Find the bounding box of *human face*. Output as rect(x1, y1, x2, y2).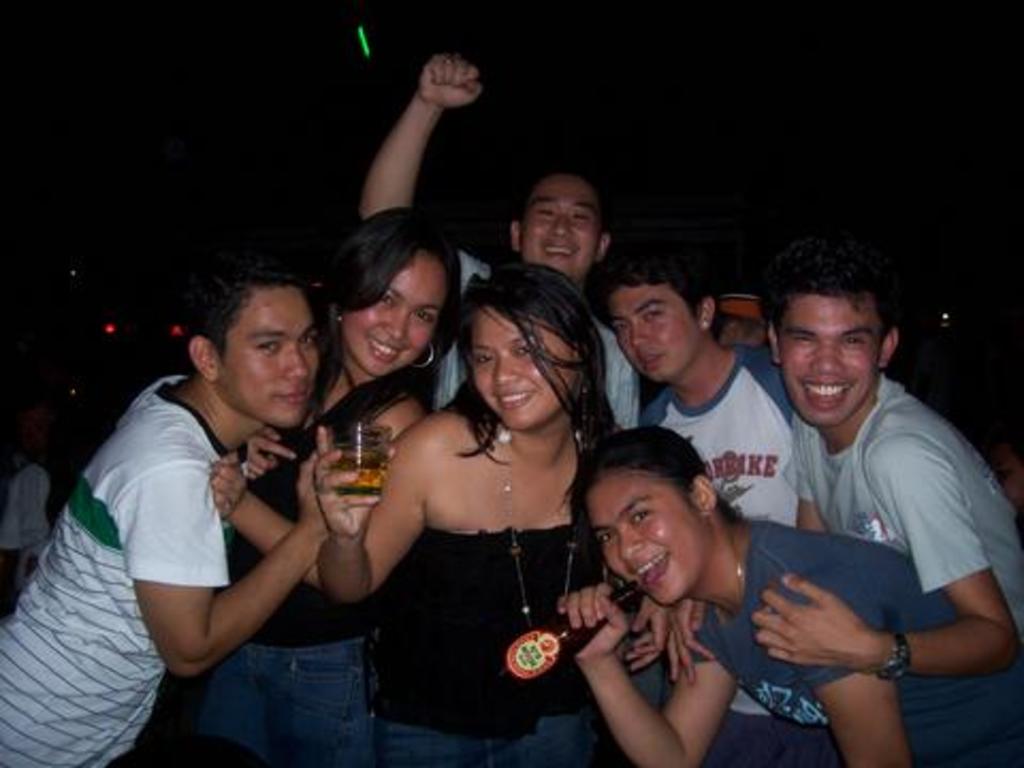
rect(589, 463, 710, 606).
